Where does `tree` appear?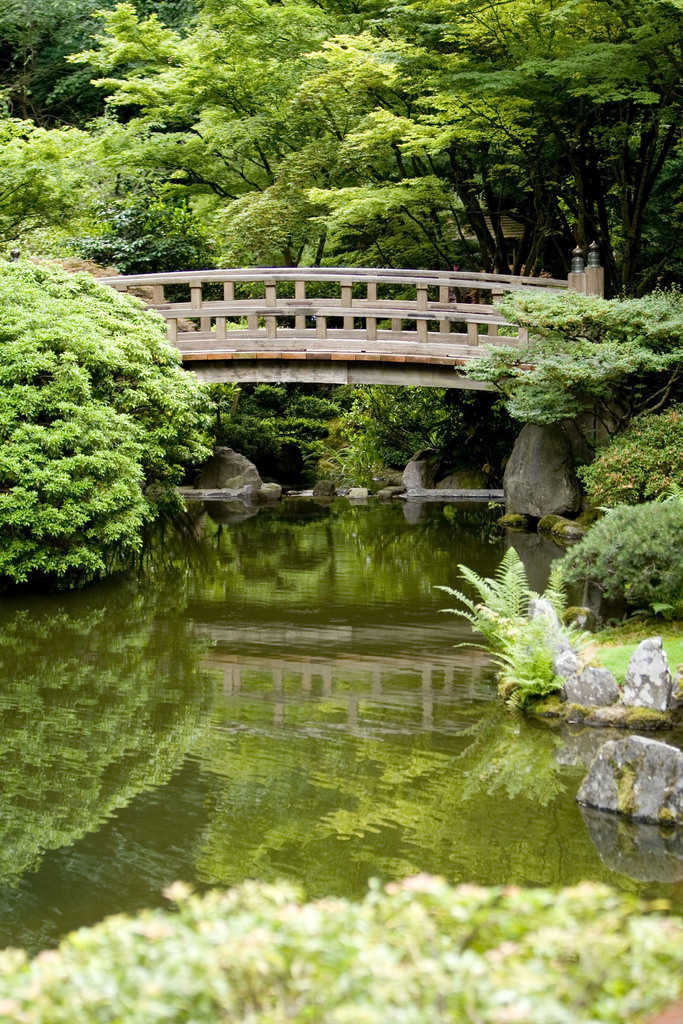
Appears at <bbox>279, 0, 682, 302</bbox>.
